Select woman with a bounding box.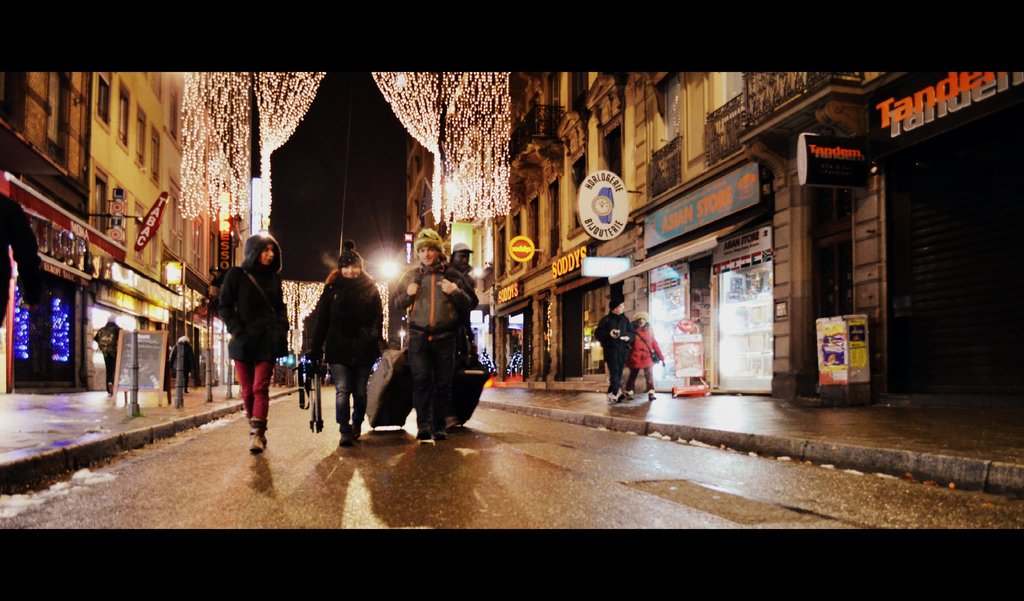
{"left": 208, "top": 244, "right": 294, "bottom": 435}.
